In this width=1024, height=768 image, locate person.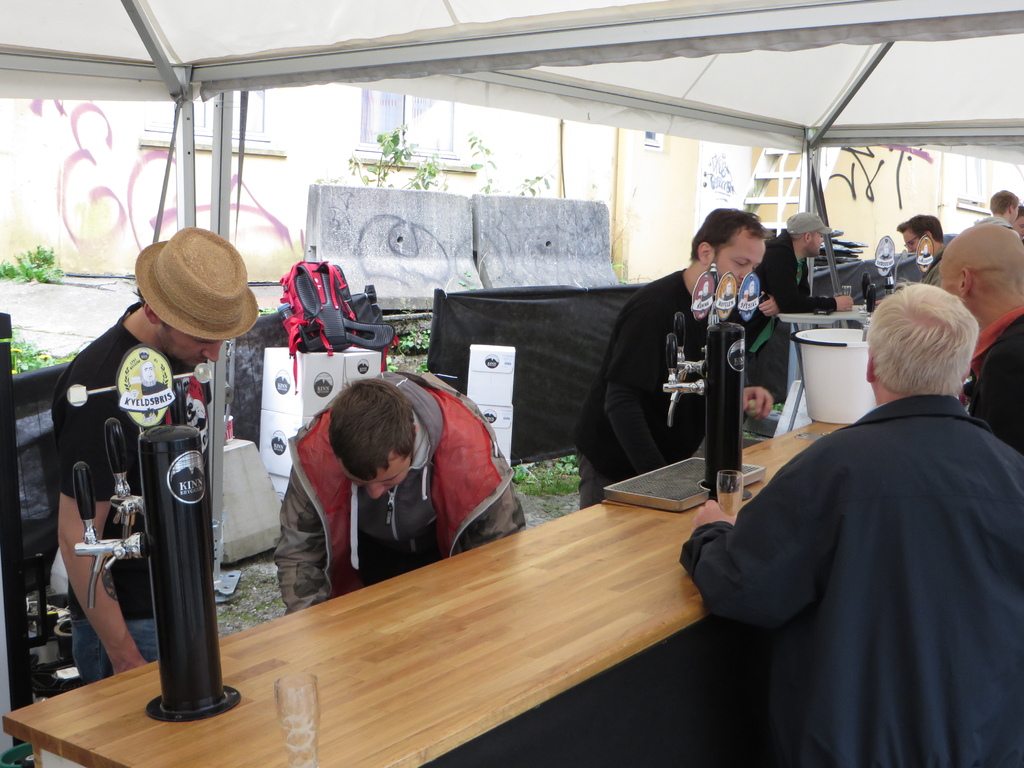
Bounding box: box=[573, 202, 792, 505].
